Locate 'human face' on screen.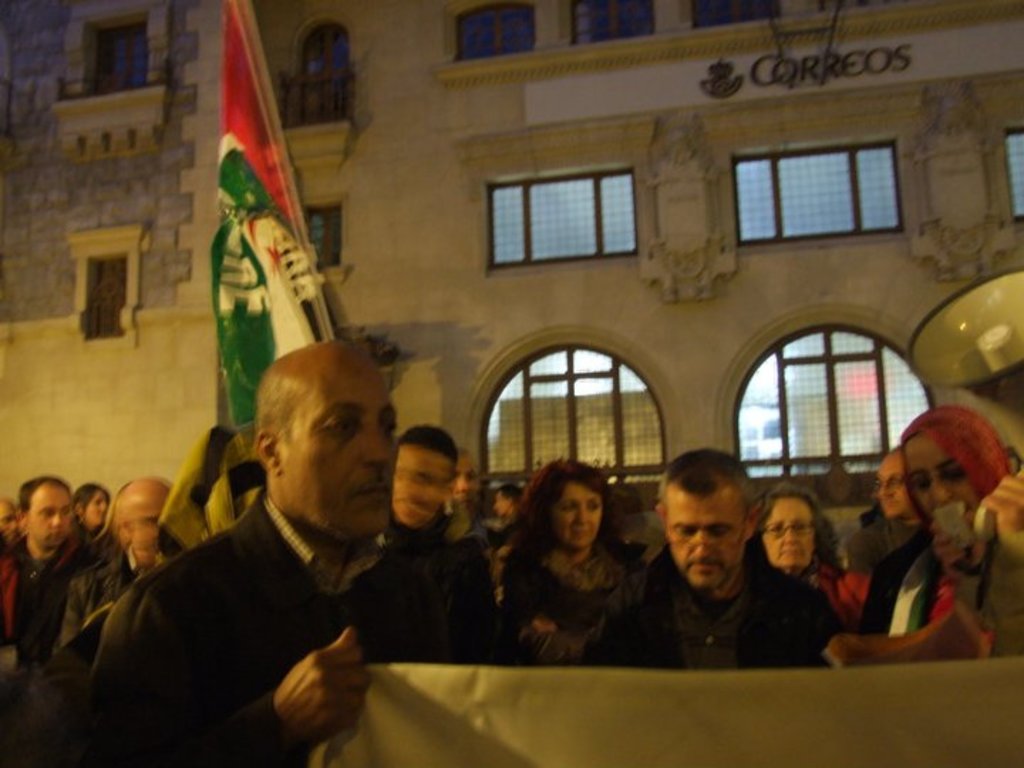
On screen at {"left": 761, "top": 495, "right": 814, "bottom": 565}.
